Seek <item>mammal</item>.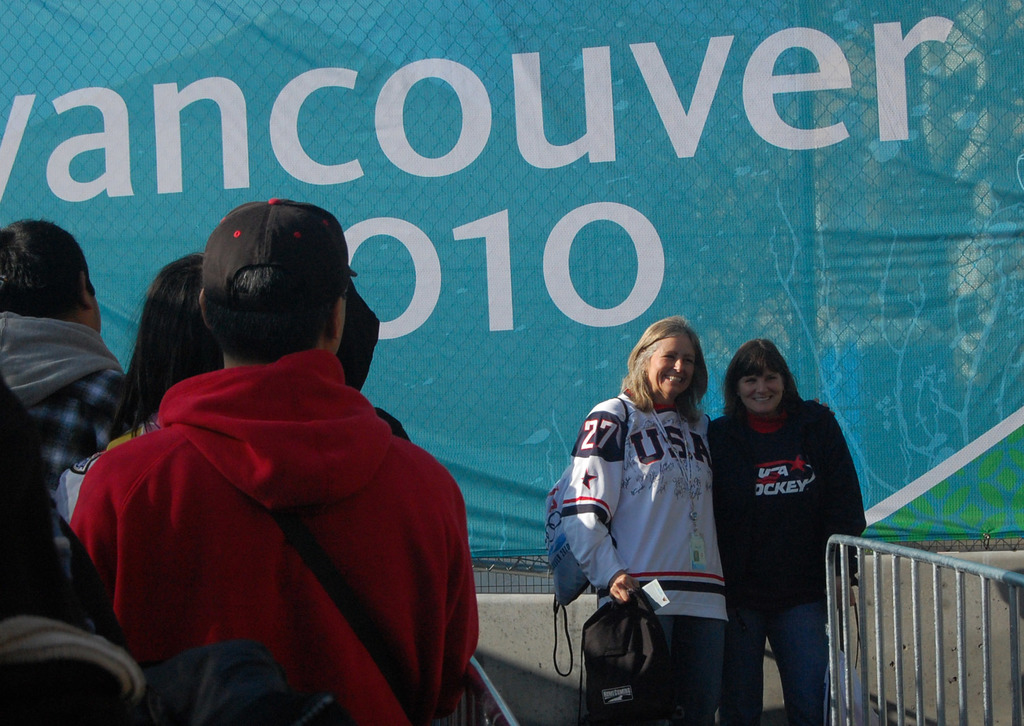
[x1=0, y1=382, x2=59, y2=617].
